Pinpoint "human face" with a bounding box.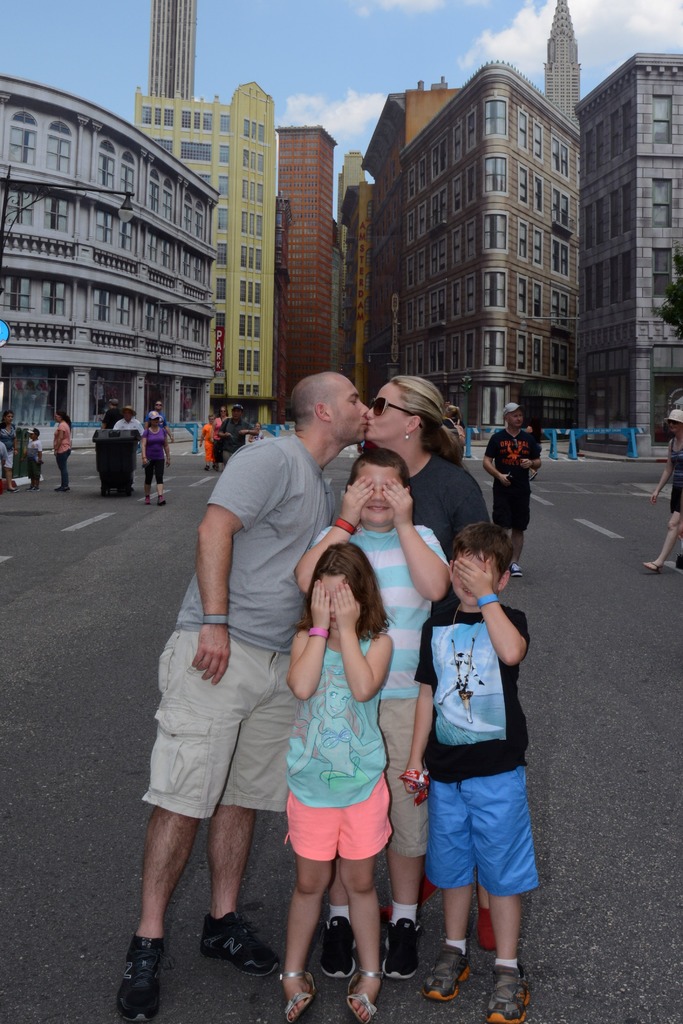
box=[449, 552, 500, 593].
